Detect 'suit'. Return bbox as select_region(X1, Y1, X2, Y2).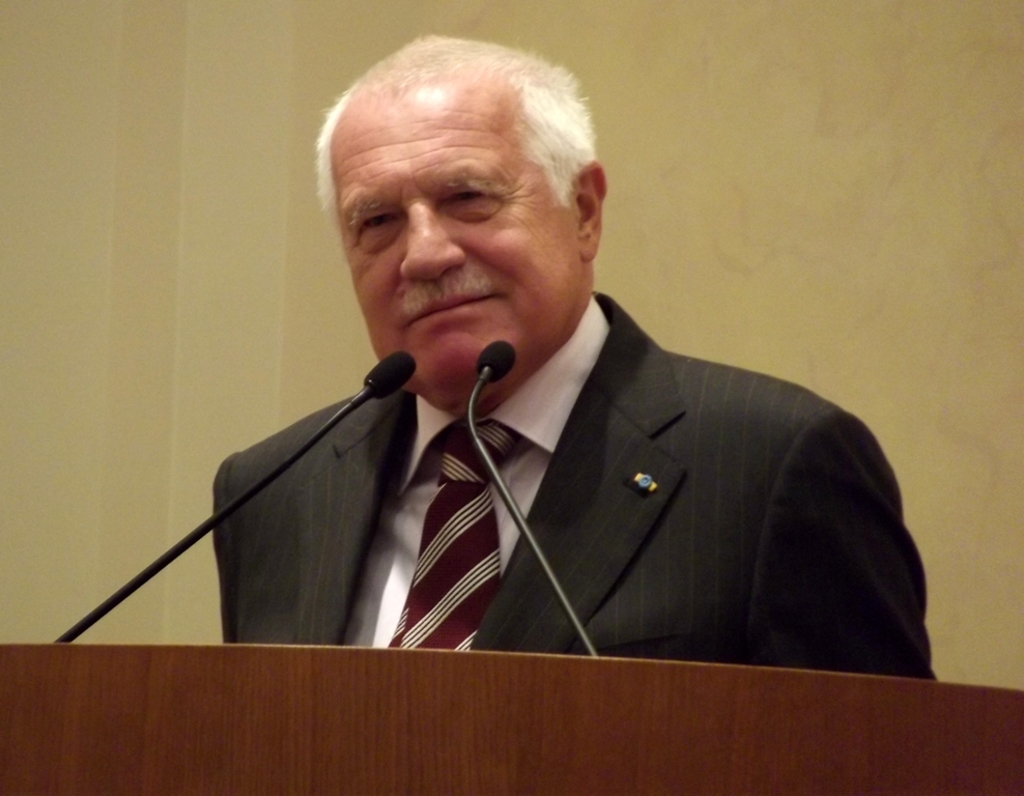
select_region(291, 267, 942, 675).
